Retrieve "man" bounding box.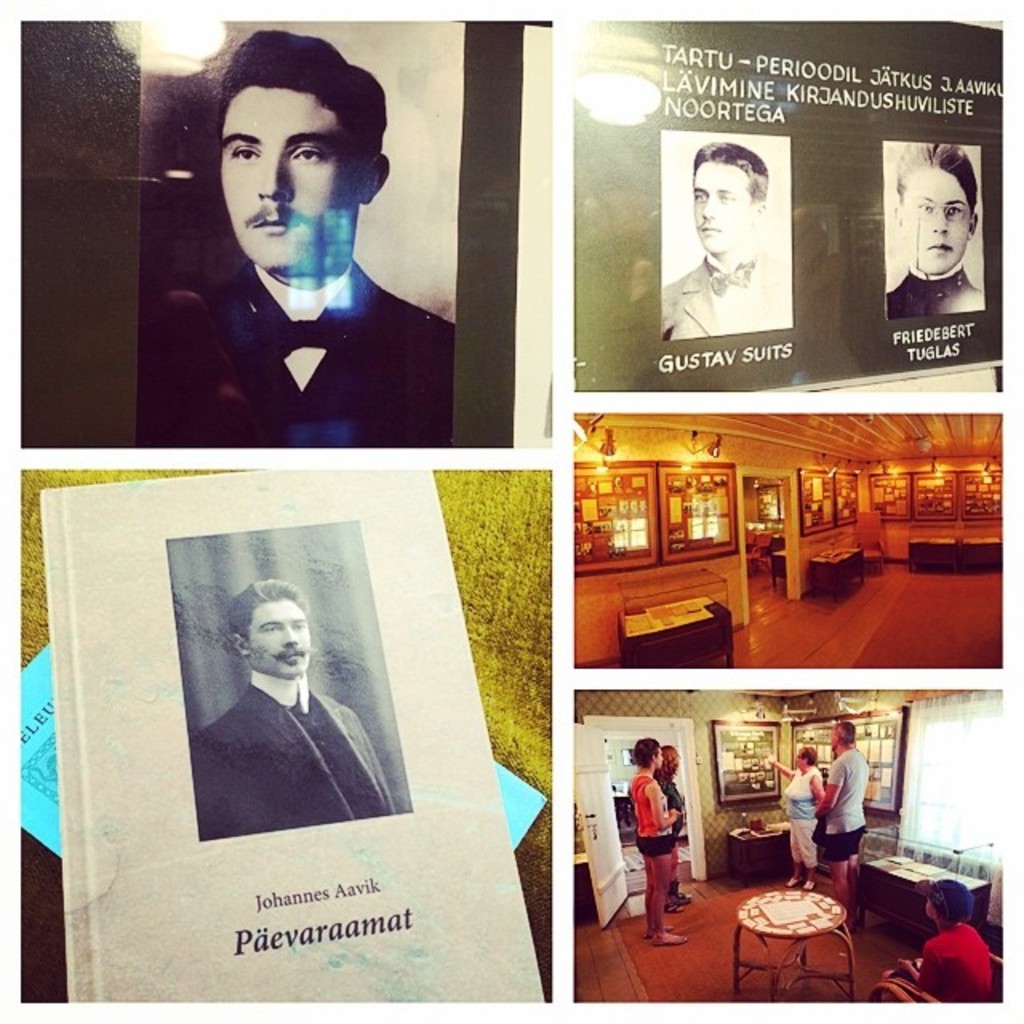
Bounding box: 158:27:464:435.
